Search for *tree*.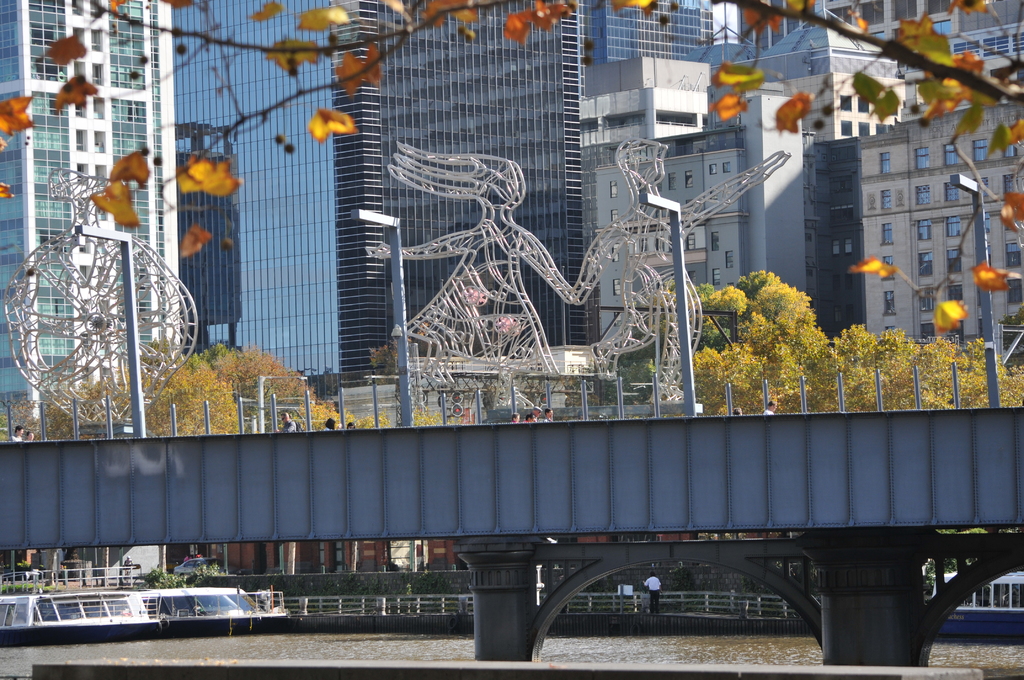
Found at (left=0, top=0, right=1023, bottom=336).
